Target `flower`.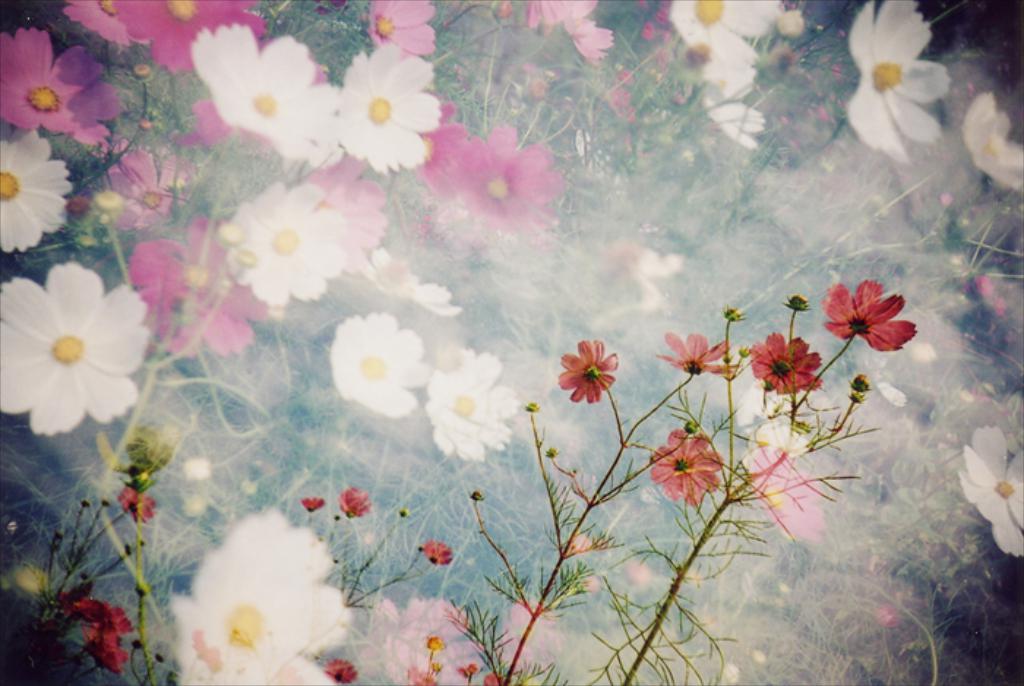
Target region: pyautogui.locateOnScreen(108, 0, 260, 73).
